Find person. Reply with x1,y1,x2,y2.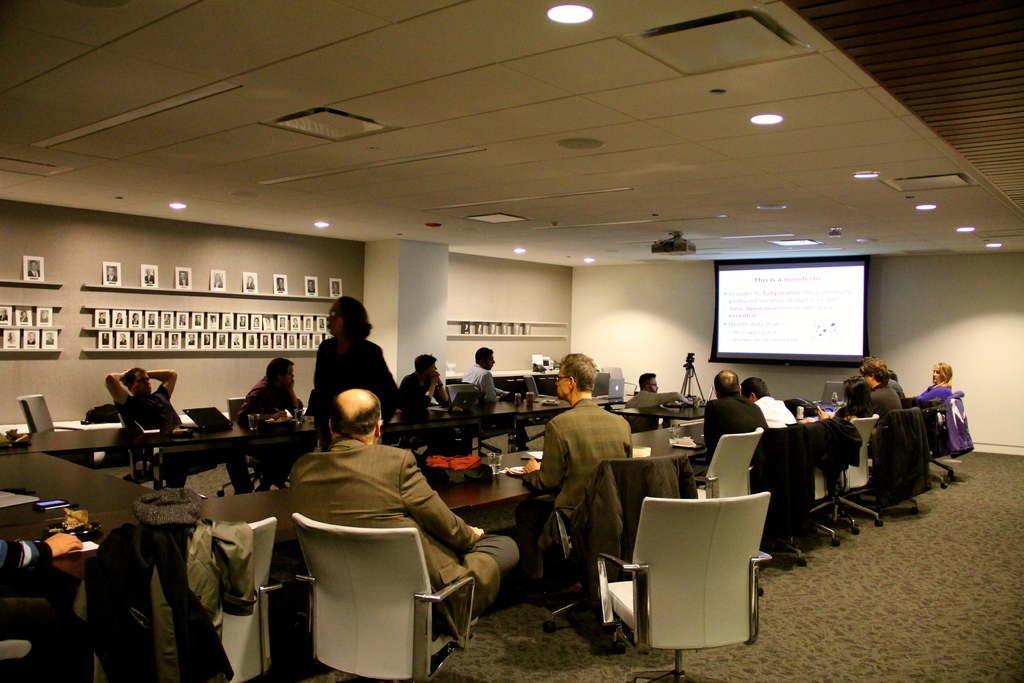
107,369,183,440.
